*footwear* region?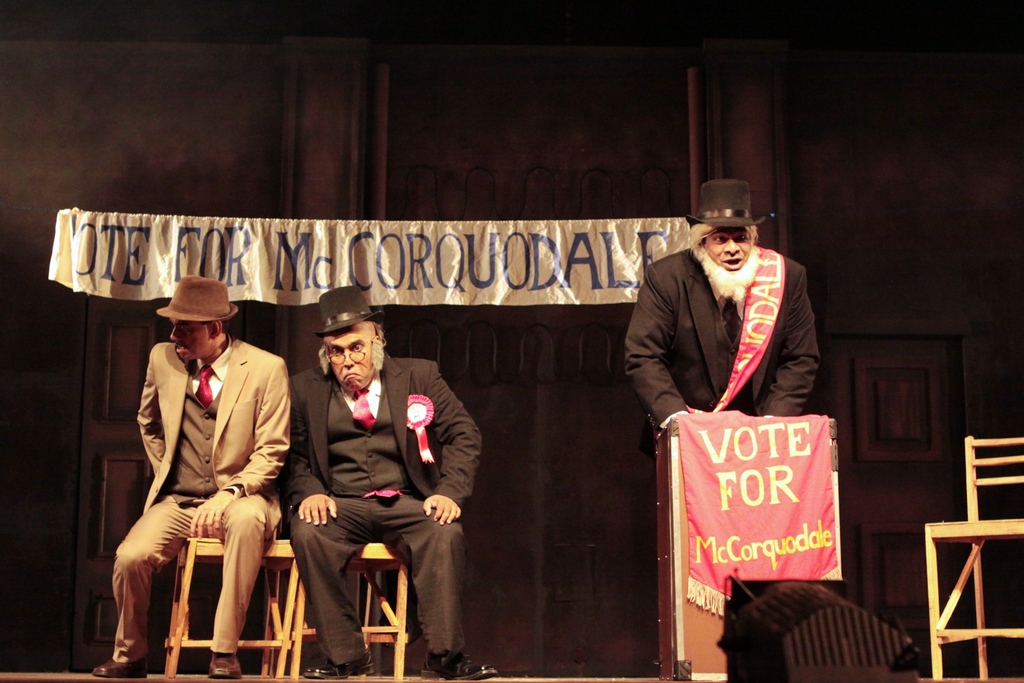
422:648:495:679
